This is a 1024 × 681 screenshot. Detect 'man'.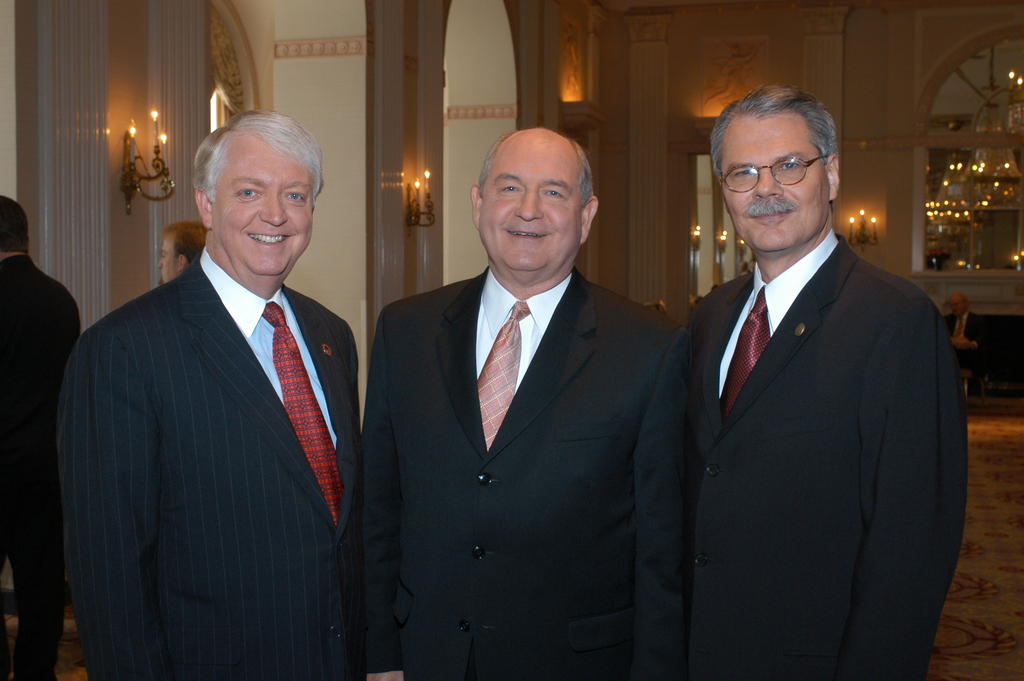
688,86,968,680.
